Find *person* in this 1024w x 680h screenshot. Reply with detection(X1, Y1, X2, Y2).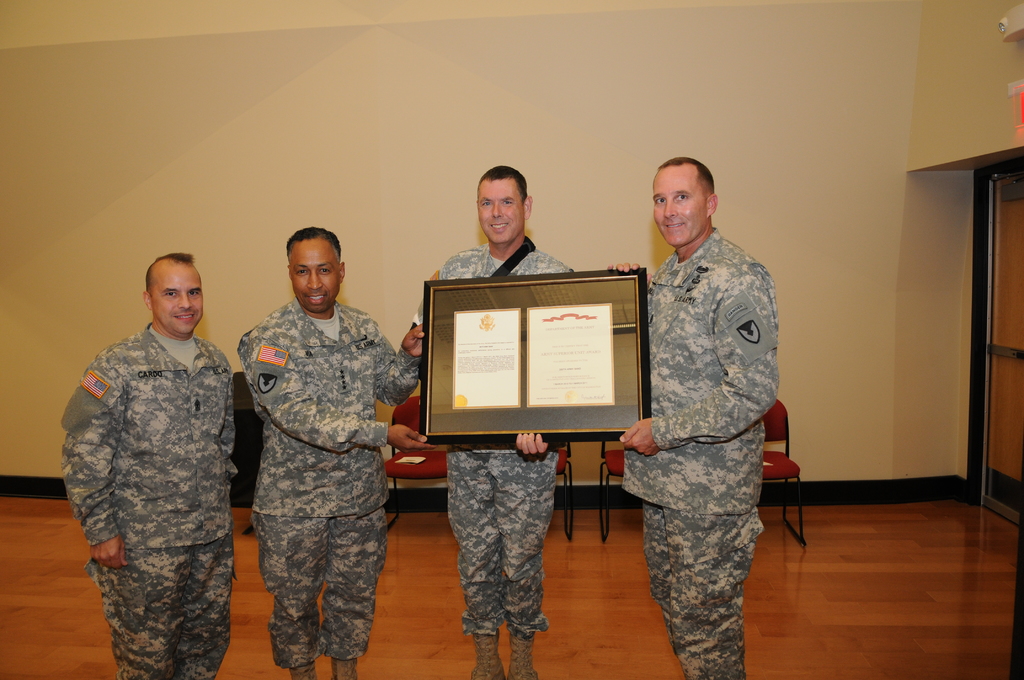
detection(59, 250, 236, 679).
